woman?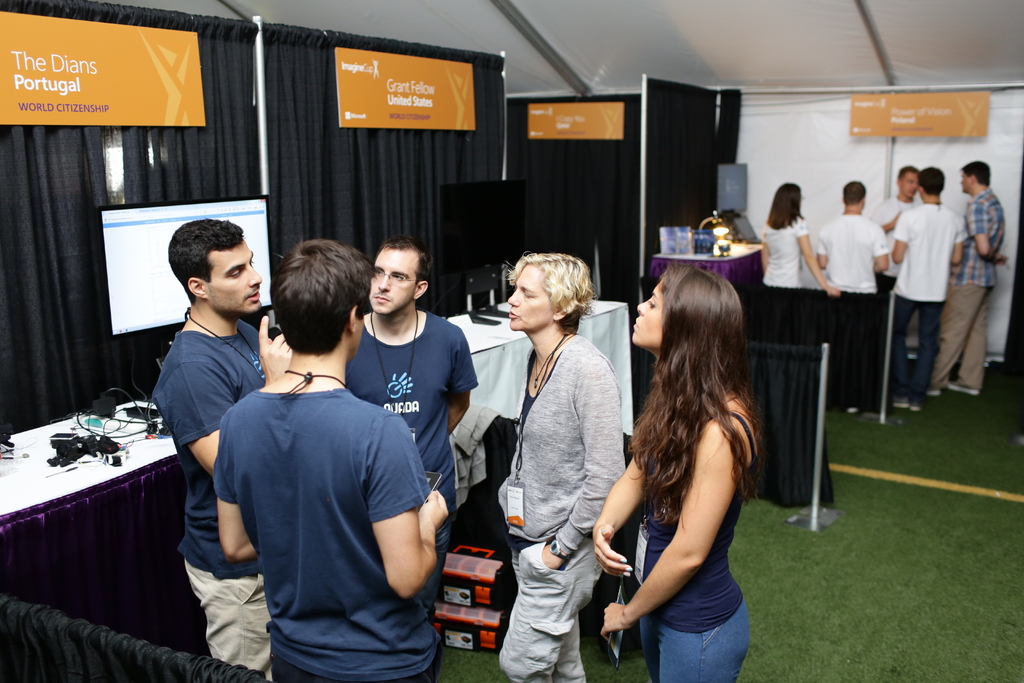
(left=597, top=233, right=774, bottom=682)
